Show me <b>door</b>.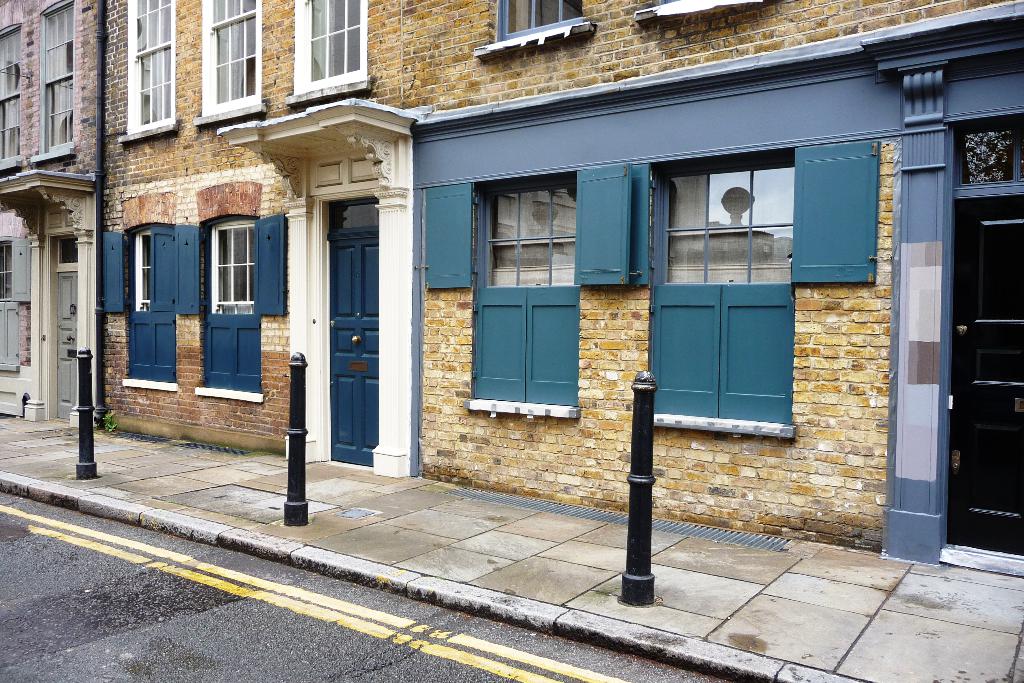
<b>door</b> is here: (317, 189, 386, 481).
